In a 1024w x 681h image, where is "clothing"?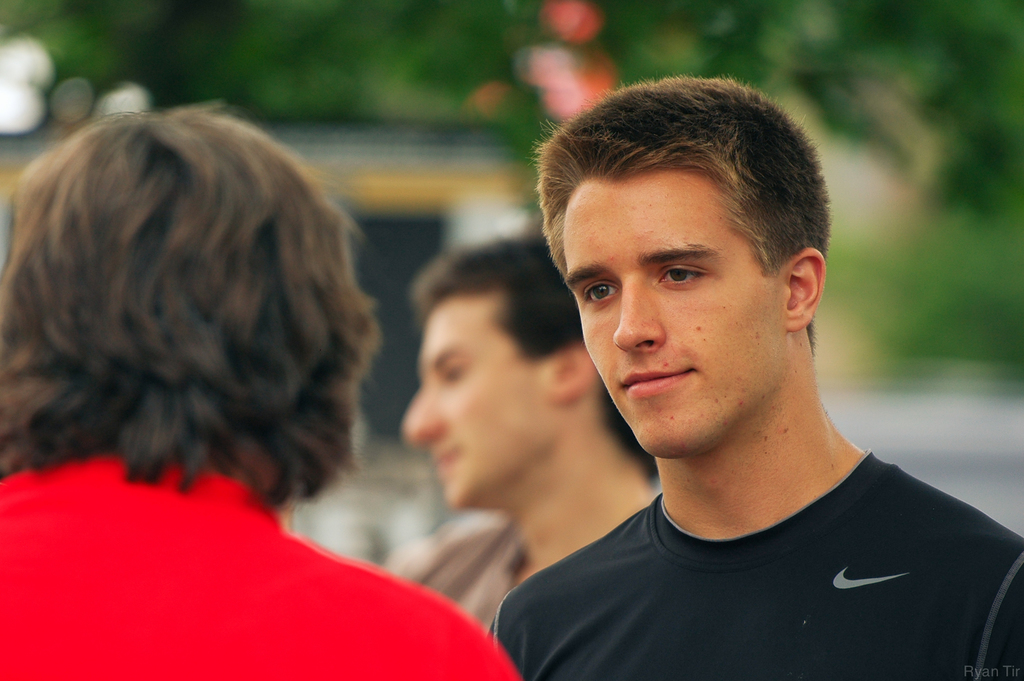
[left=476, top=402, right=1013, bottom=668].
